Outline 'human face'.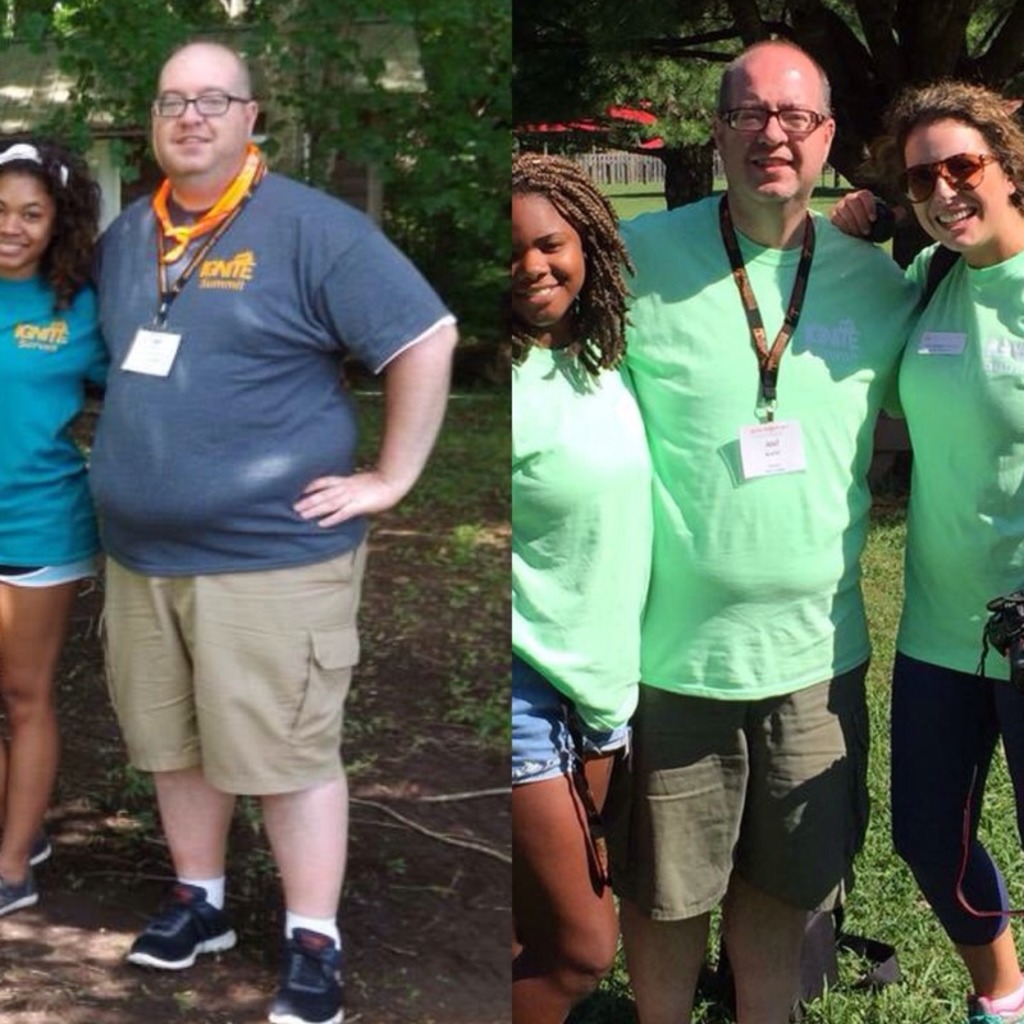
Outline: 152,52,247,179.
